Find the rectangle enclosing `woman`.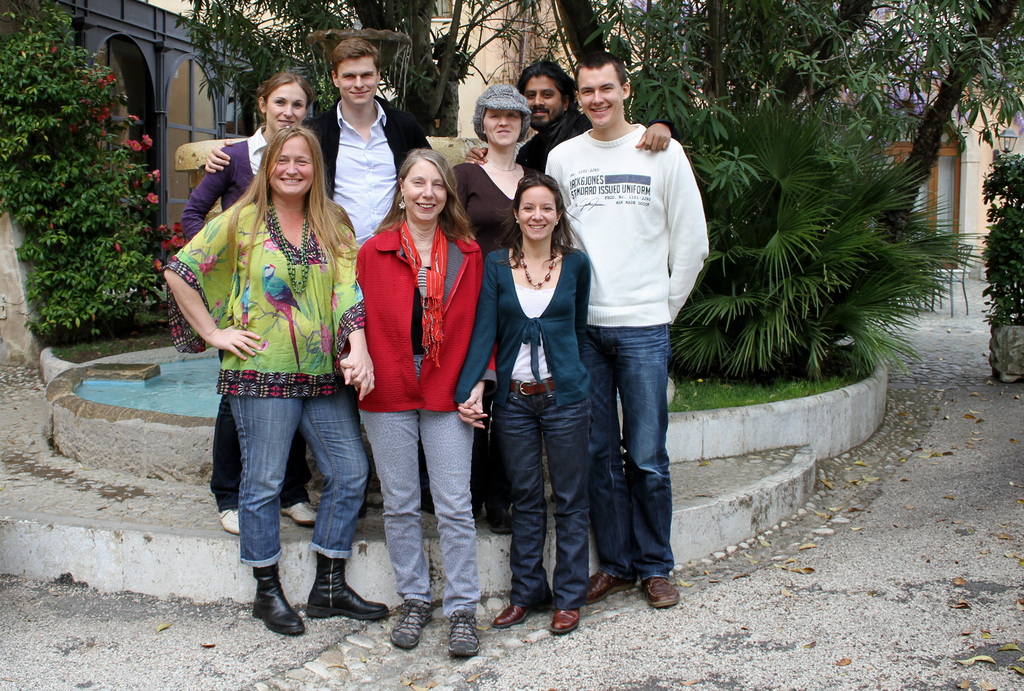
BBox(455, 169, 593, 639).
